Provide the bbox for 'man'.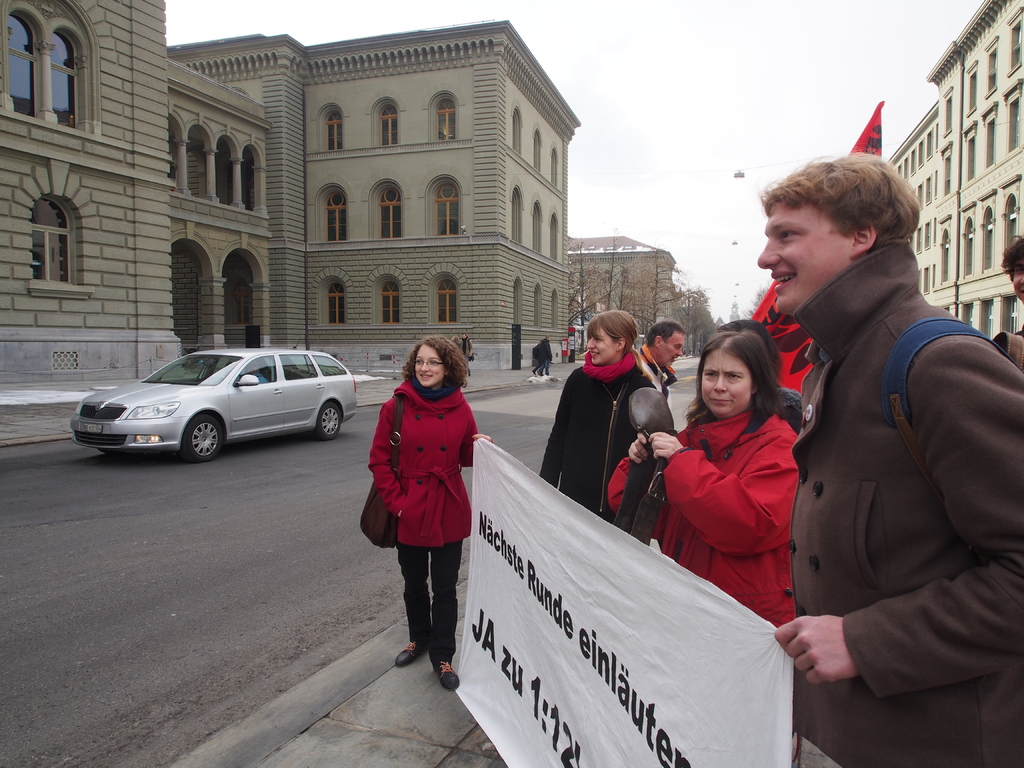
select_region(757, 153, 1023, 767).
